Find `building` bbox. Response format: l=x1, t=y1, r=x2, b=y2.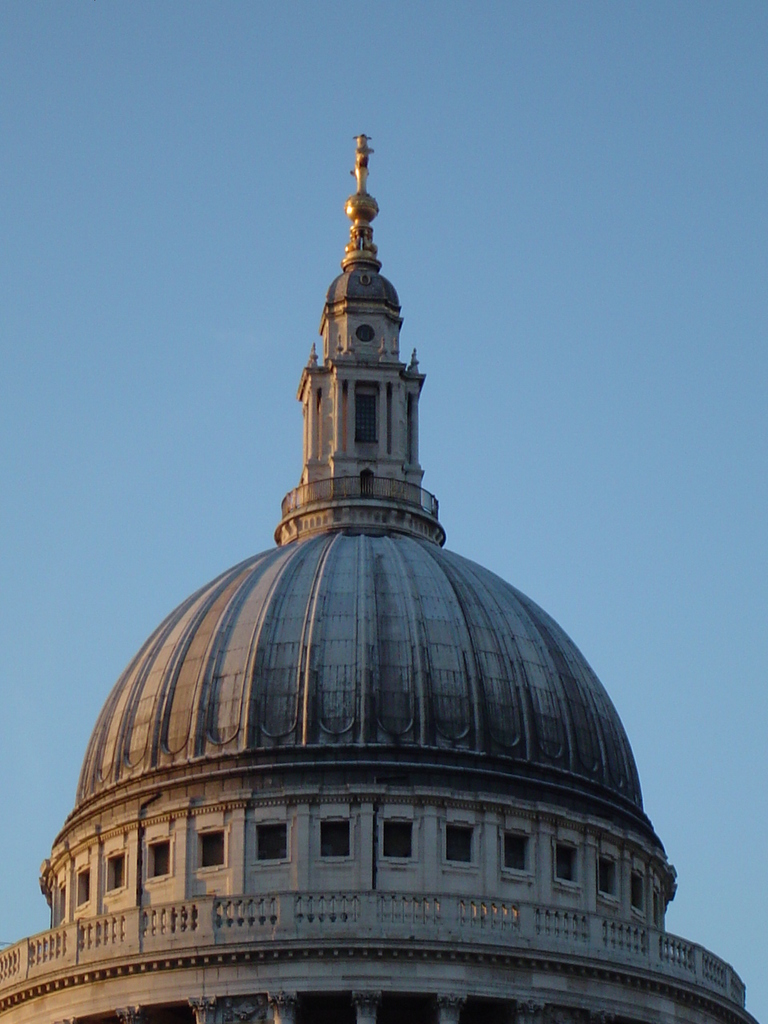
l=0, t=134, r=756, b=1023.
